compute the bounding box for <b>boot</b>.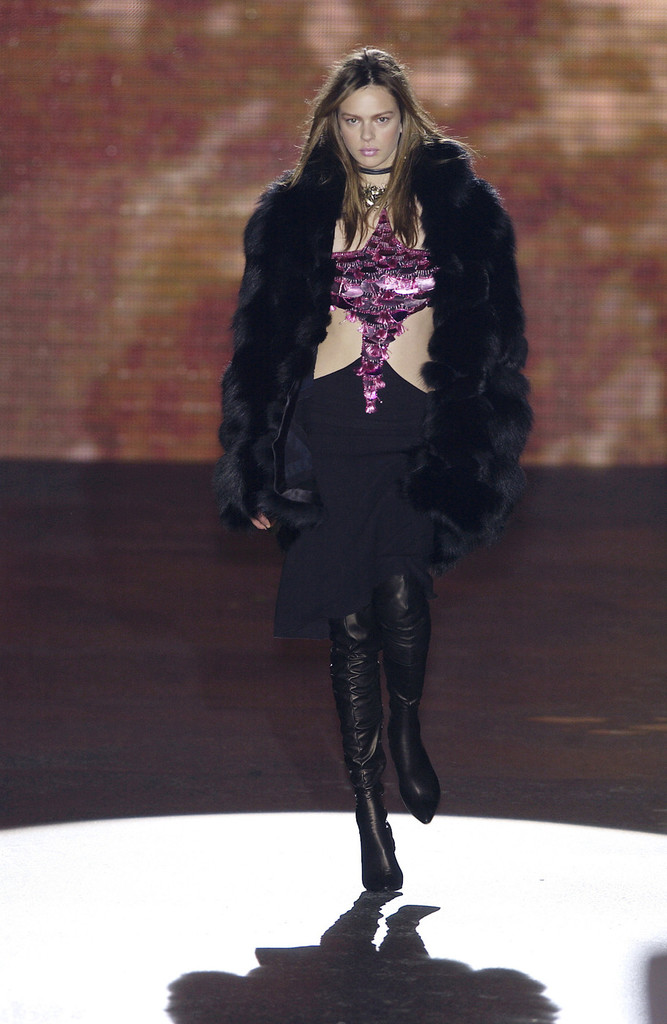
385,617,442,822.
